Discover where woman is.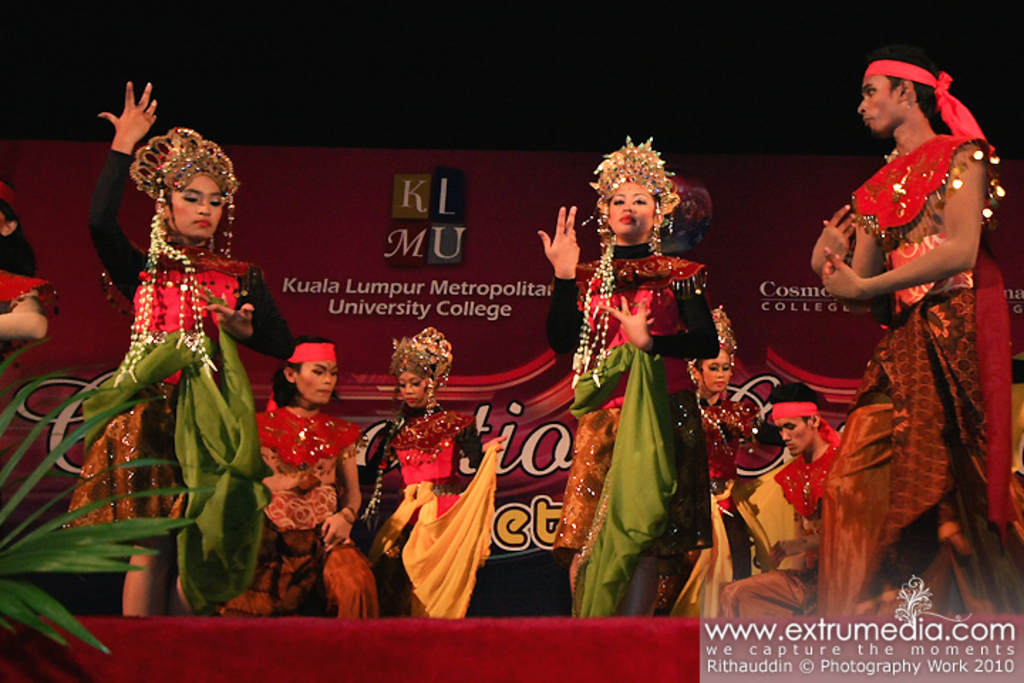
Discovered at x1=51 y1=104 x2=280 y2=598.
